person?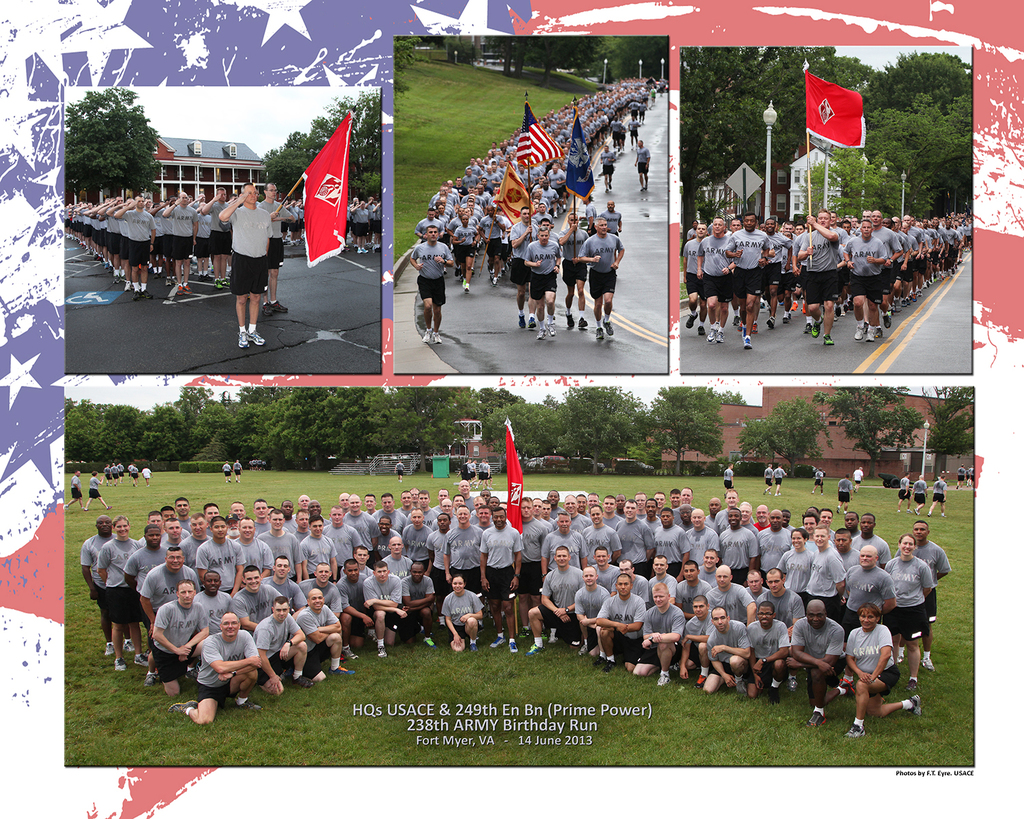
bbox=[676, 557, 714, 620]
